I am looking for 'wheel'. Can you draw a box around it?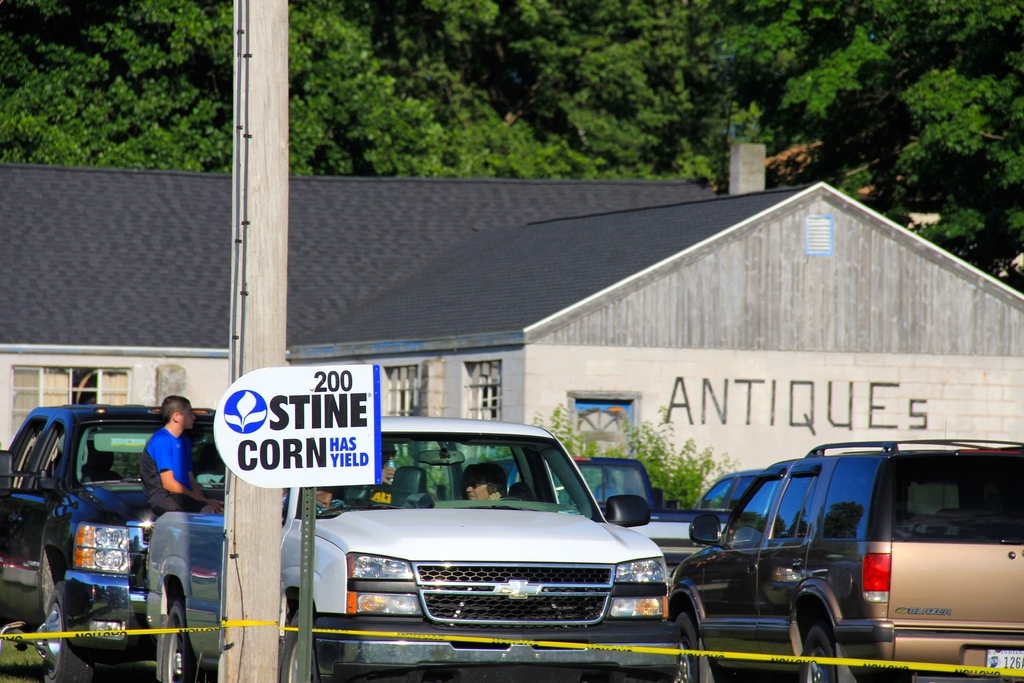
Sure, the bounding box is [500, 497, 521, 503].
